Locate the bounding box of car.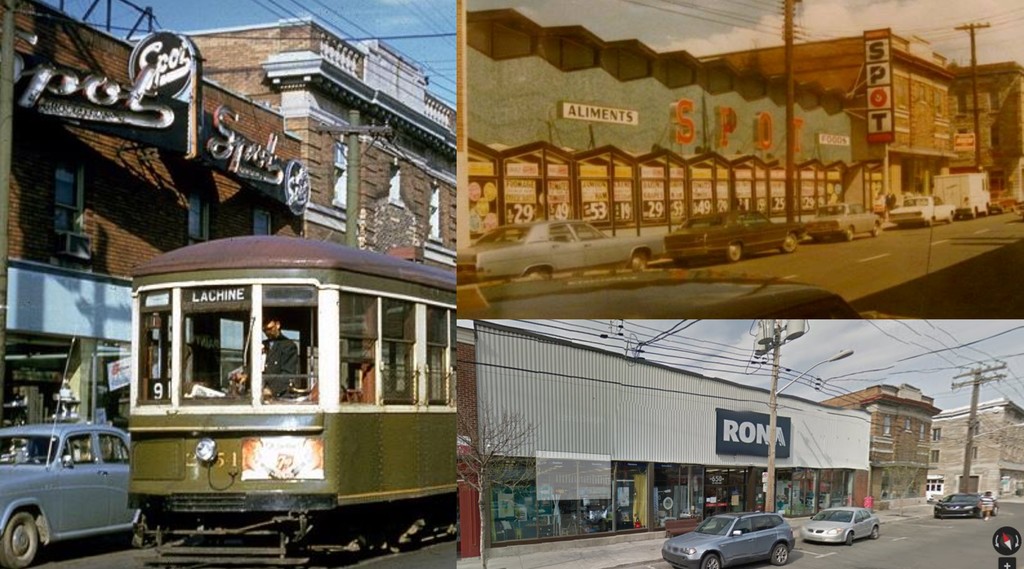
Bounding box: 940, 487, 996, 522.
